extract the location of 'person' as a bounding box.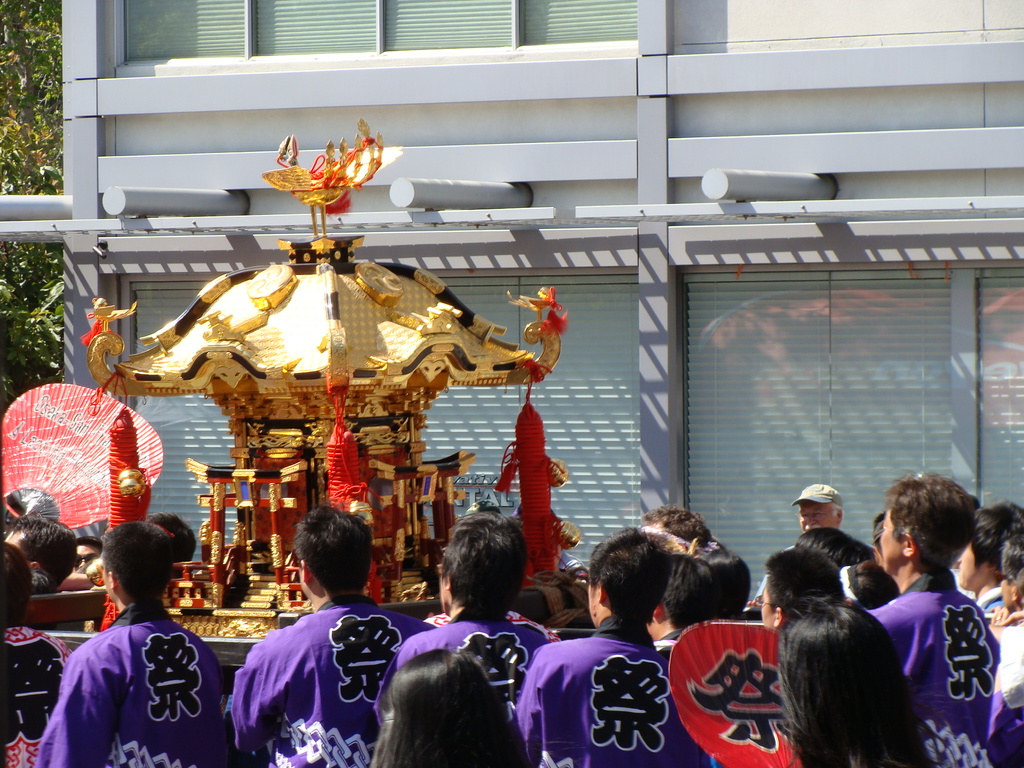
<box>748,478,845,595</box>.
